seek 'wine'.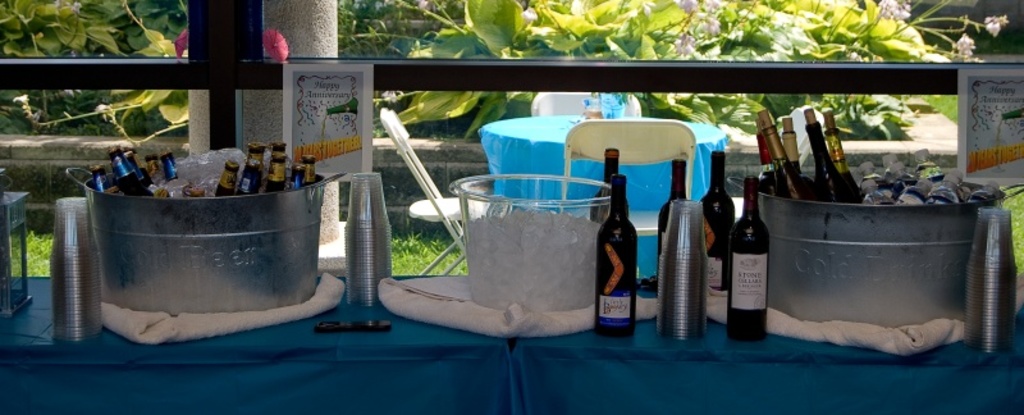
bbox=(723, 164, 773, 345).
